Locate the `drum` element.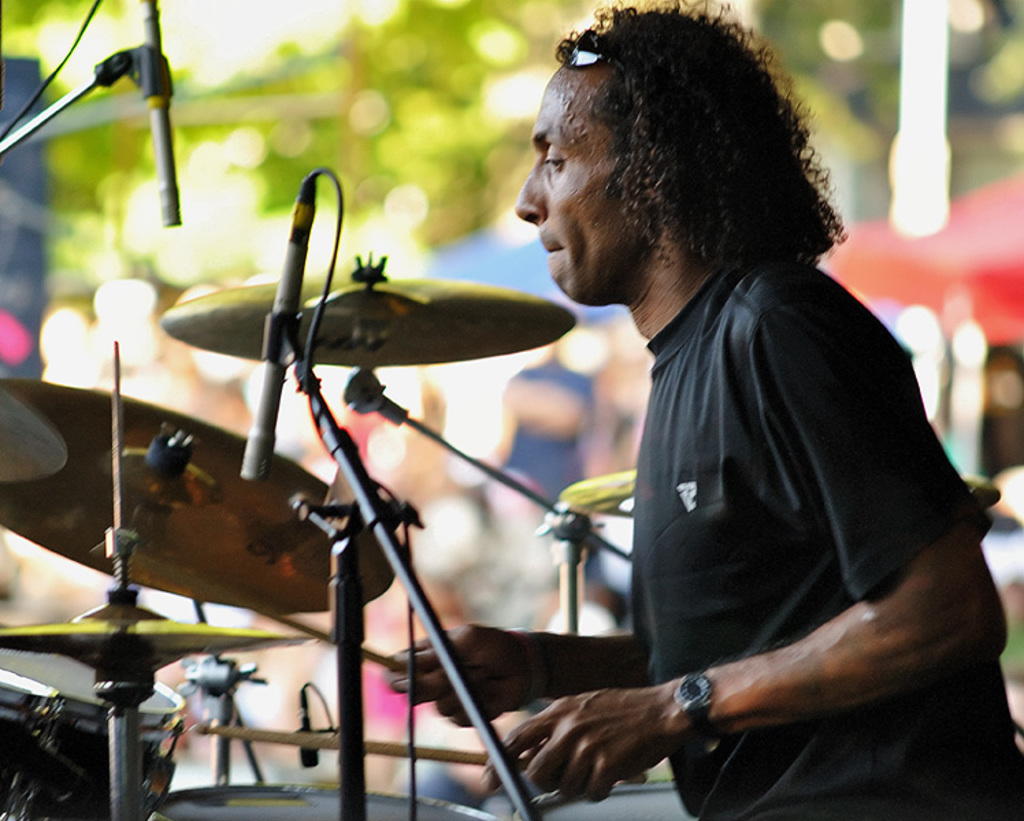
Element bbox: 511:779:693:820.
